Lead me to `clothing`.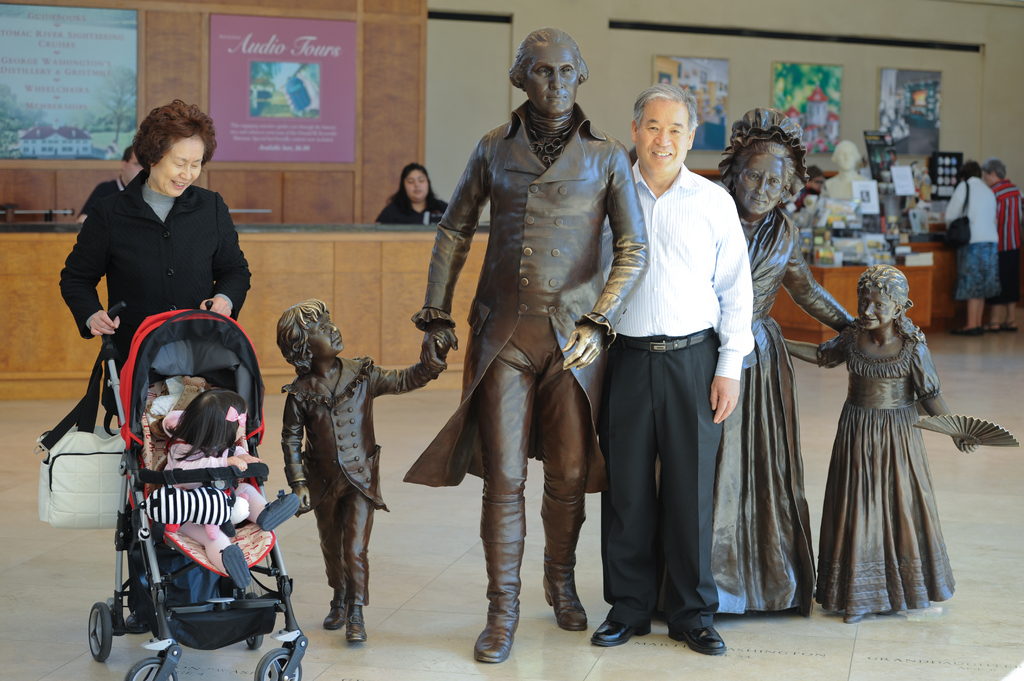
Lead to x1=664 y1=193 x2=859 y2=616.
